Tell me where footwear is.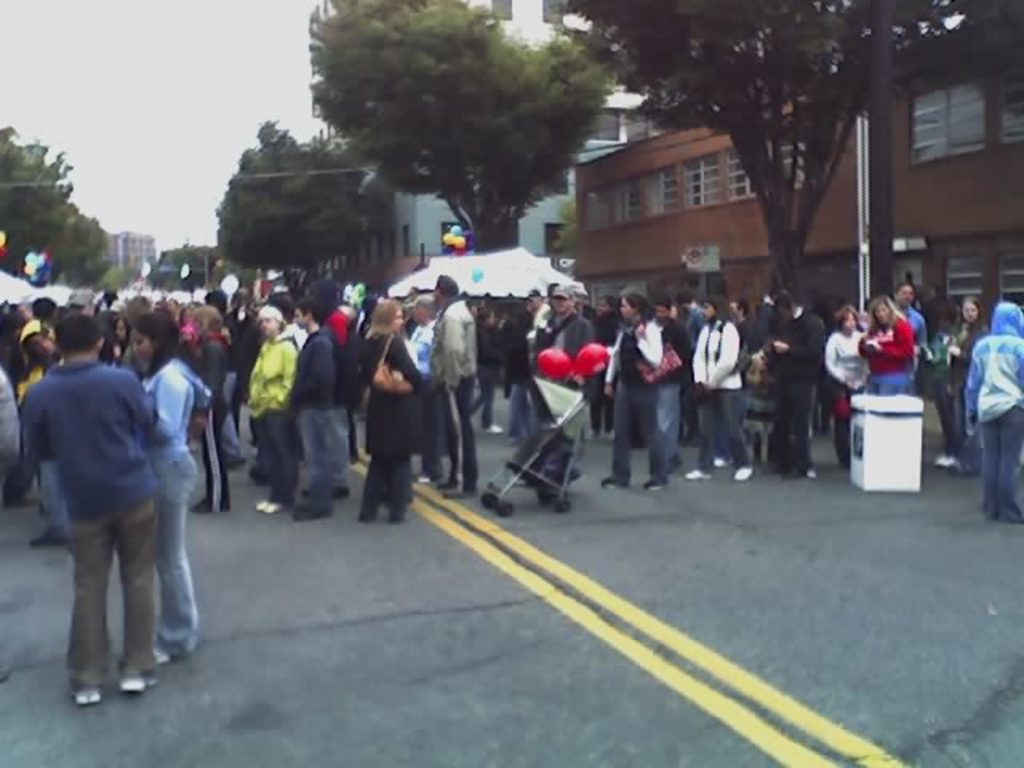
footwear is at l=302, t=499, r=322, b=520.
